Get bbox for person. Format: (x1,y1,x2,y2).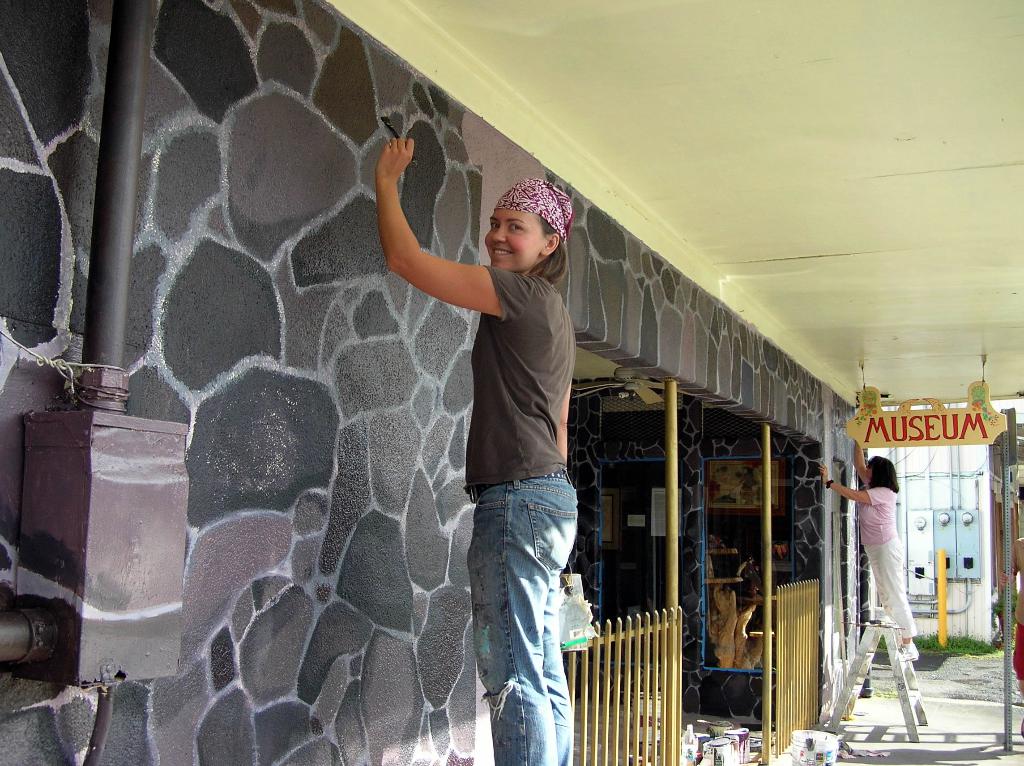
(735,463,756,499).
